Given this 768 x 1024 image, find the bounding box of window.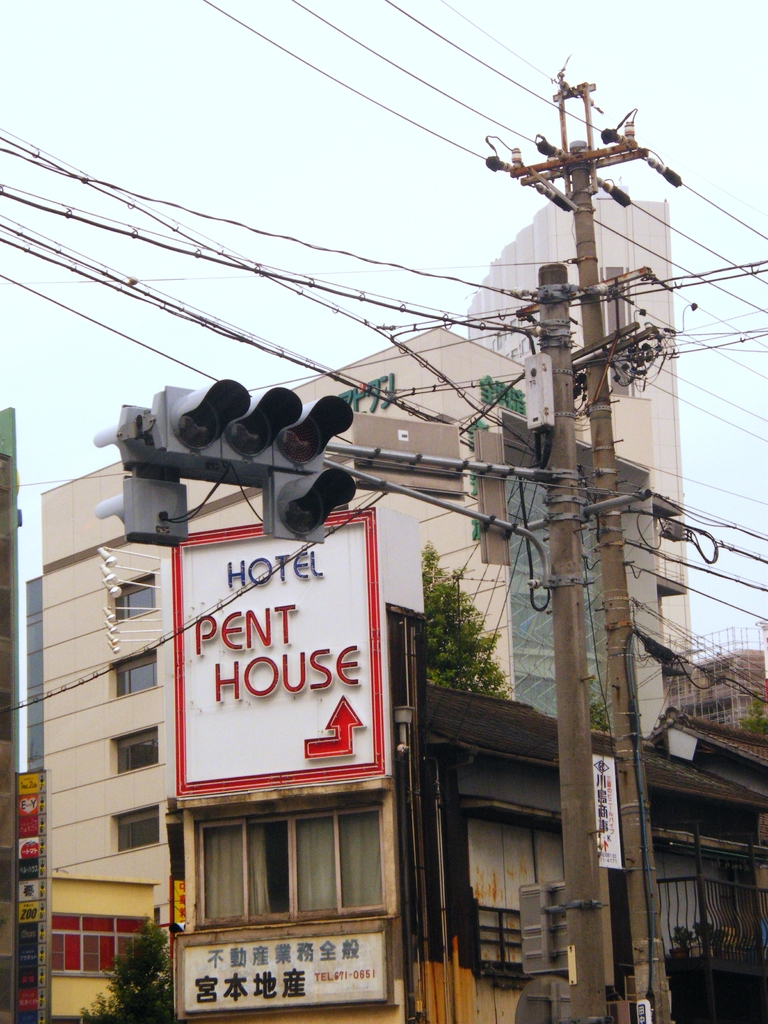
Rect(109, 812, 166, 854).
